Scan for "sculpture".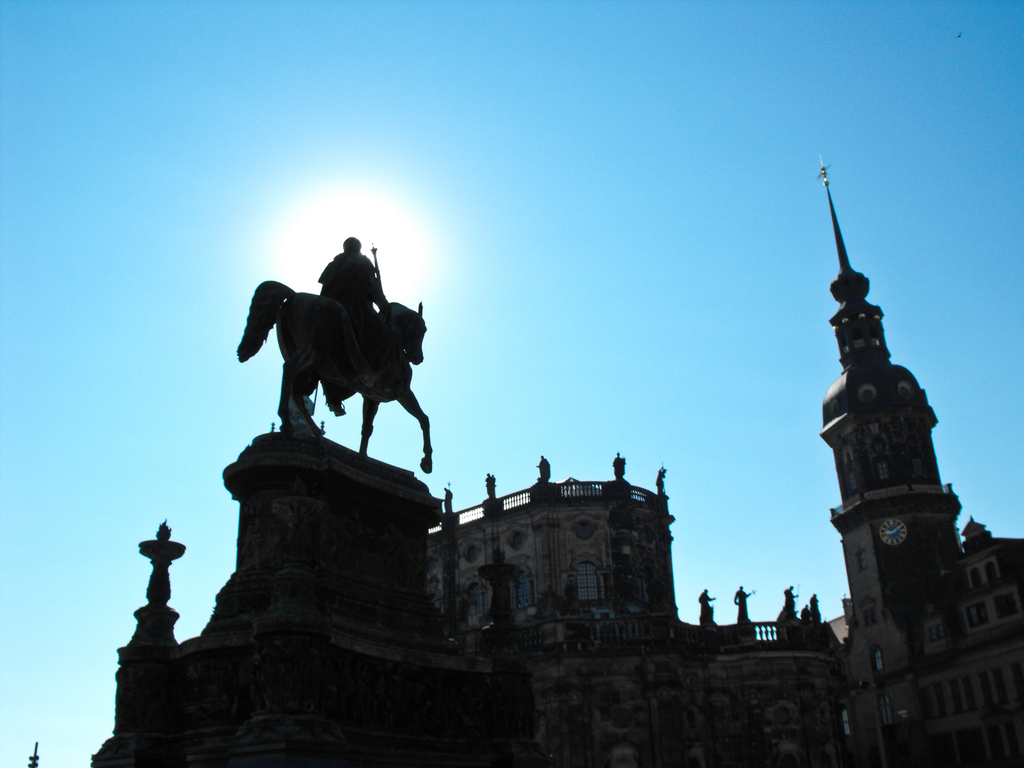
Scan result: 486, 472, 497, 497.
